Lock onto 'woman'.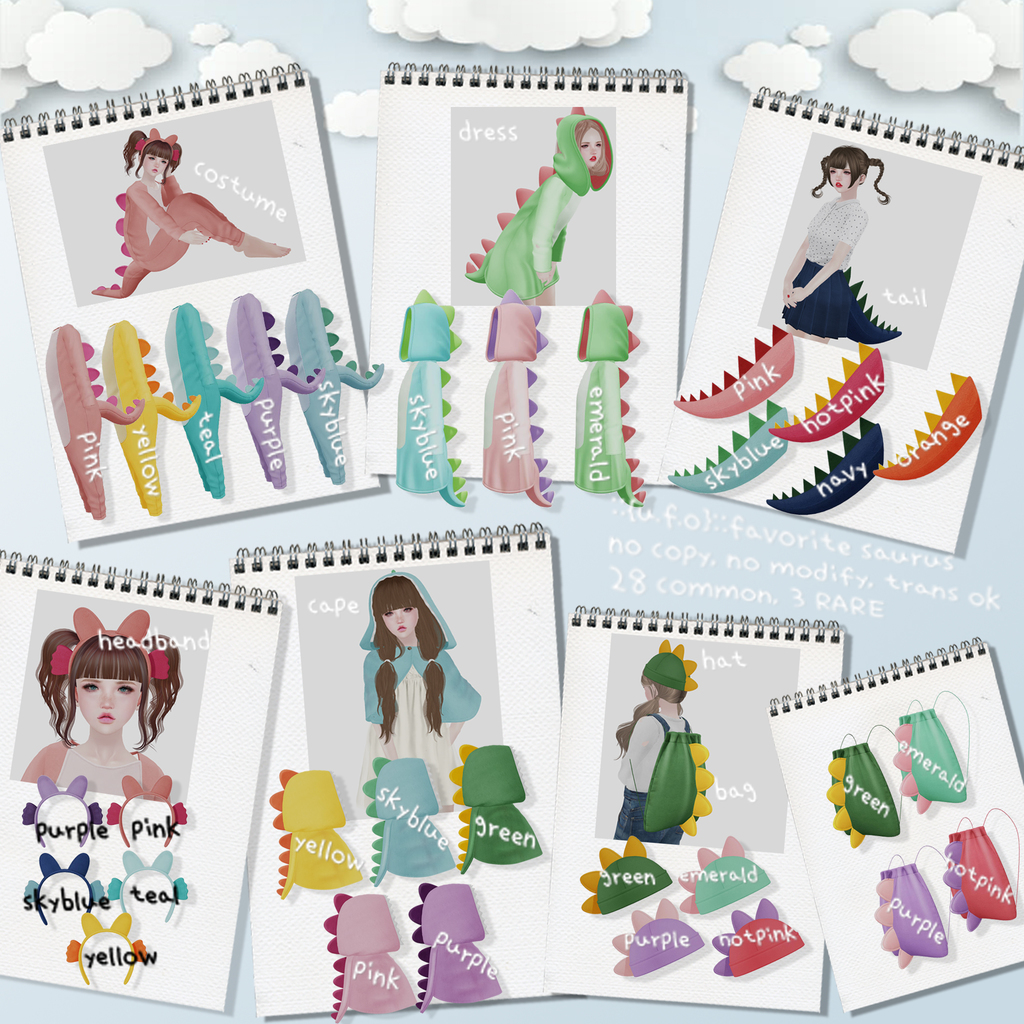
Locked: select_region(15, 597, 172, 803).
